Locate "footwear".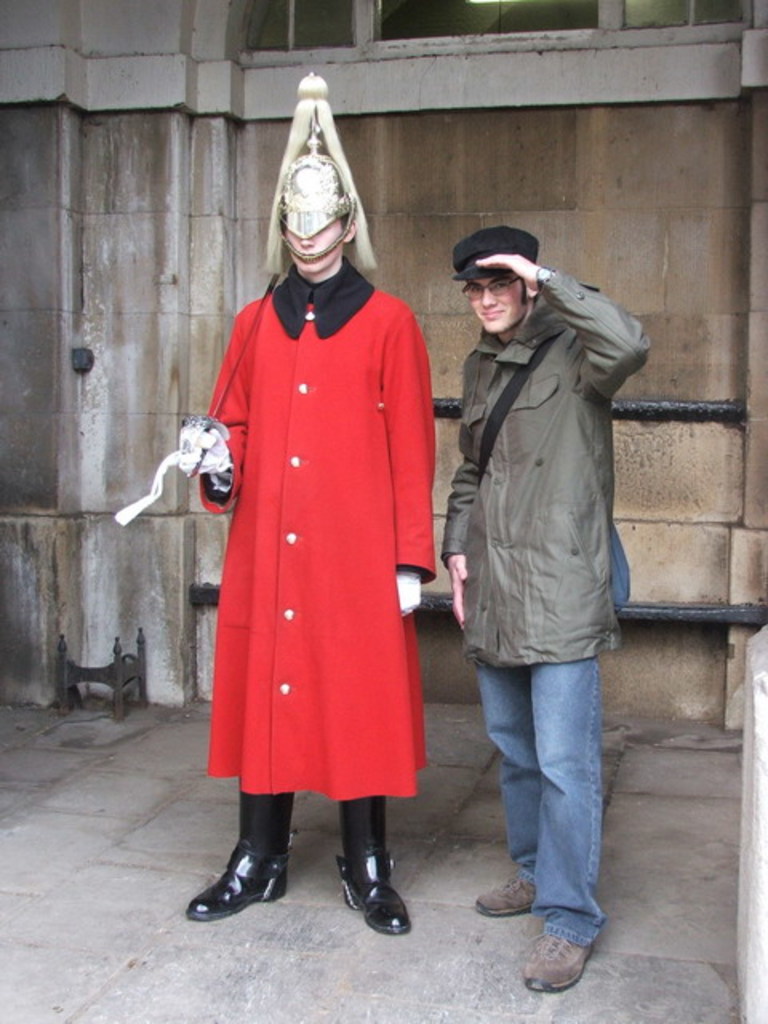
Bounding box: 331, 851, 416, 934.
